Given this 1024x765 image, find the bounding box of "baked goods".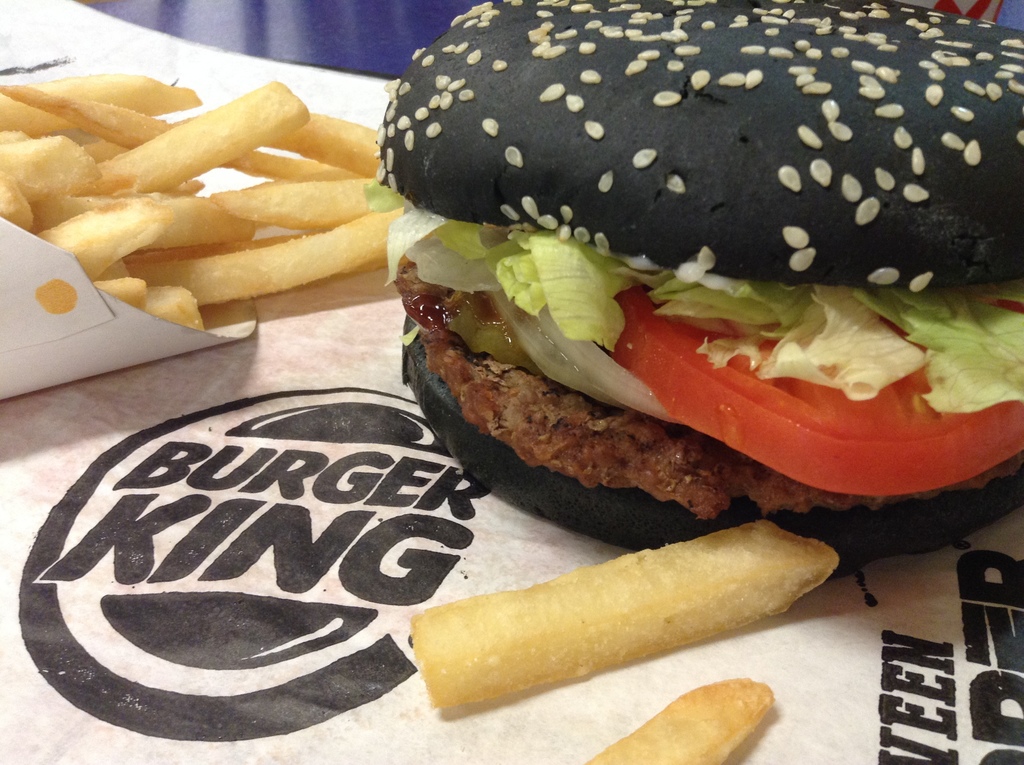
rect(411, 518, 838, 714).
